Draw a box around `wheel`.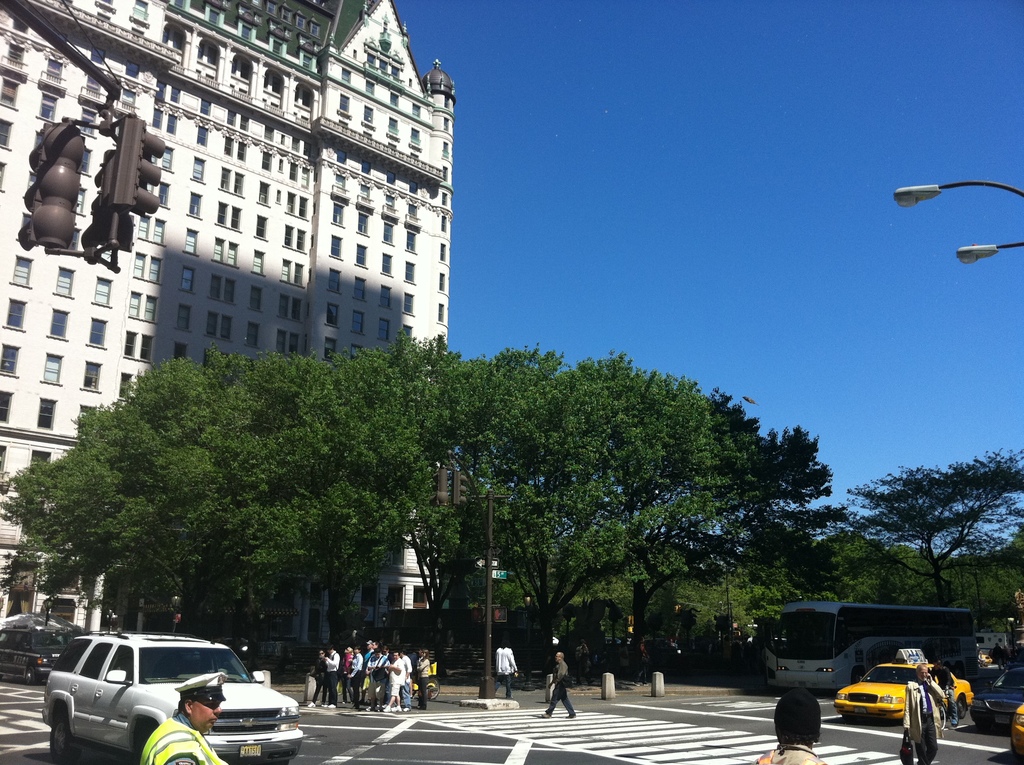
detection(954, 695, 968, 716).
